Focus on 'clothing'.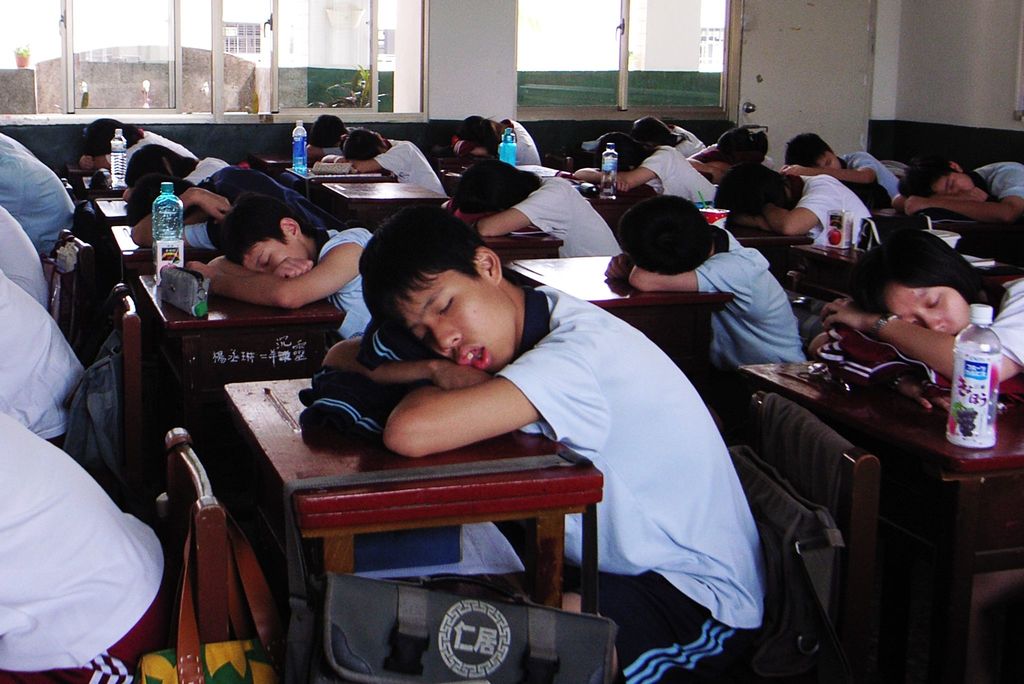
Focused at {"left": 692, "top": 225, "right": 801, "bottom": 391}.
